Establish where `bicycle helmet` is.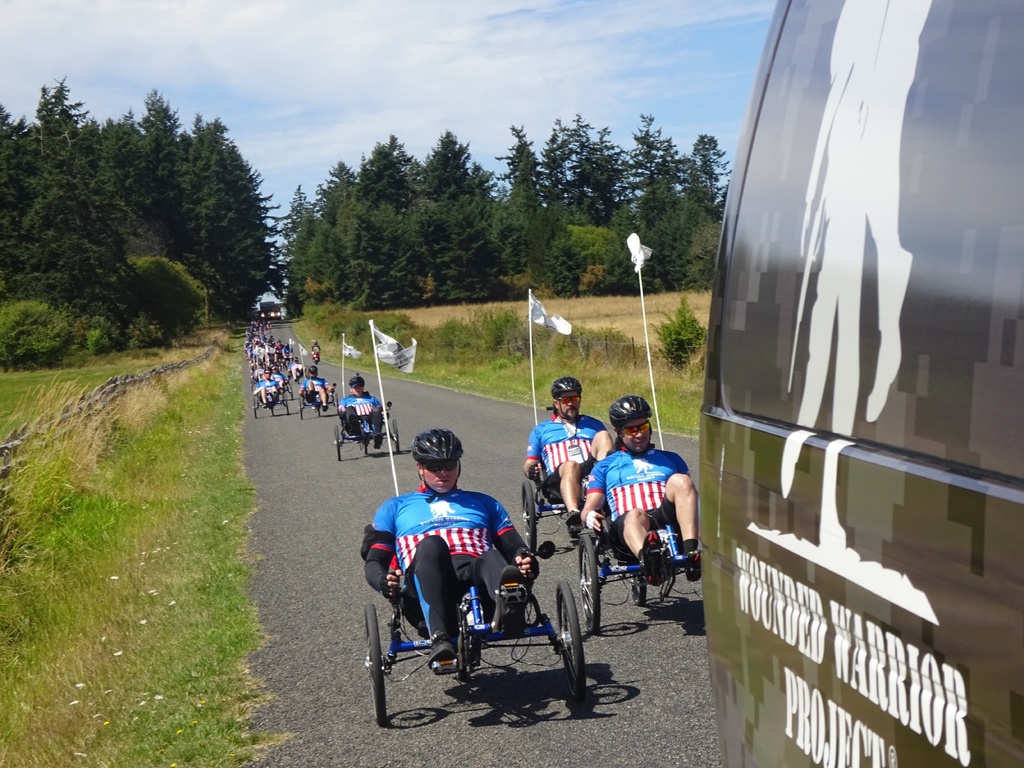
Established at locate(416, 430, 465, 458).
